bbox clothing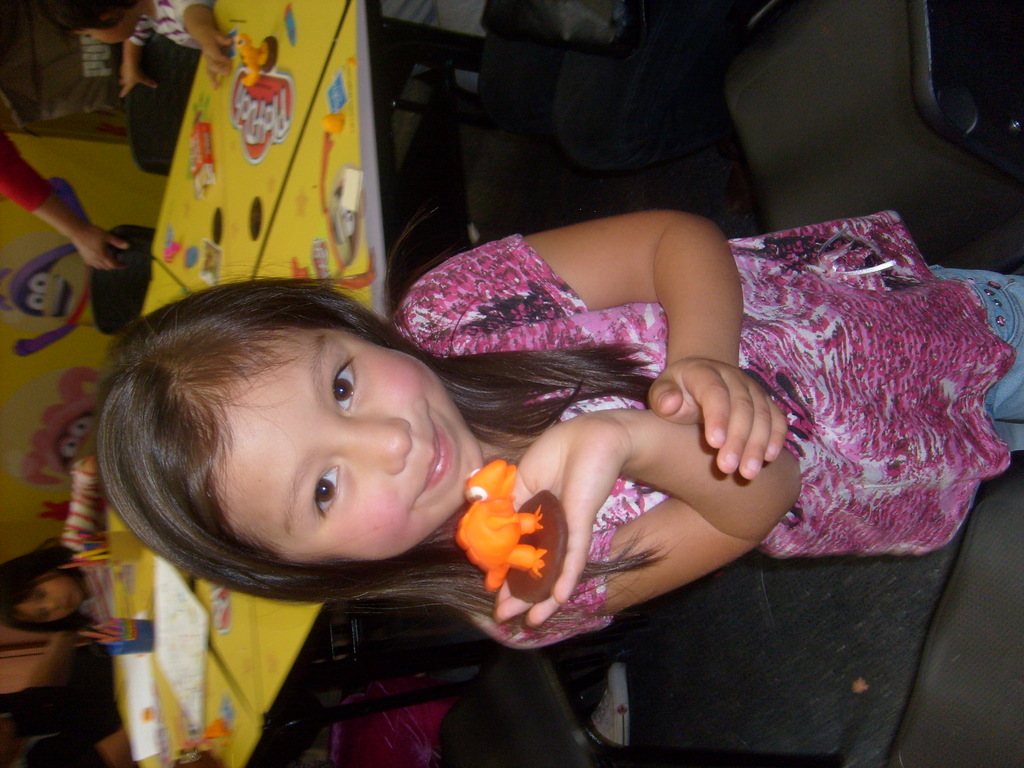
locate(473, 235, 1009, 621)
